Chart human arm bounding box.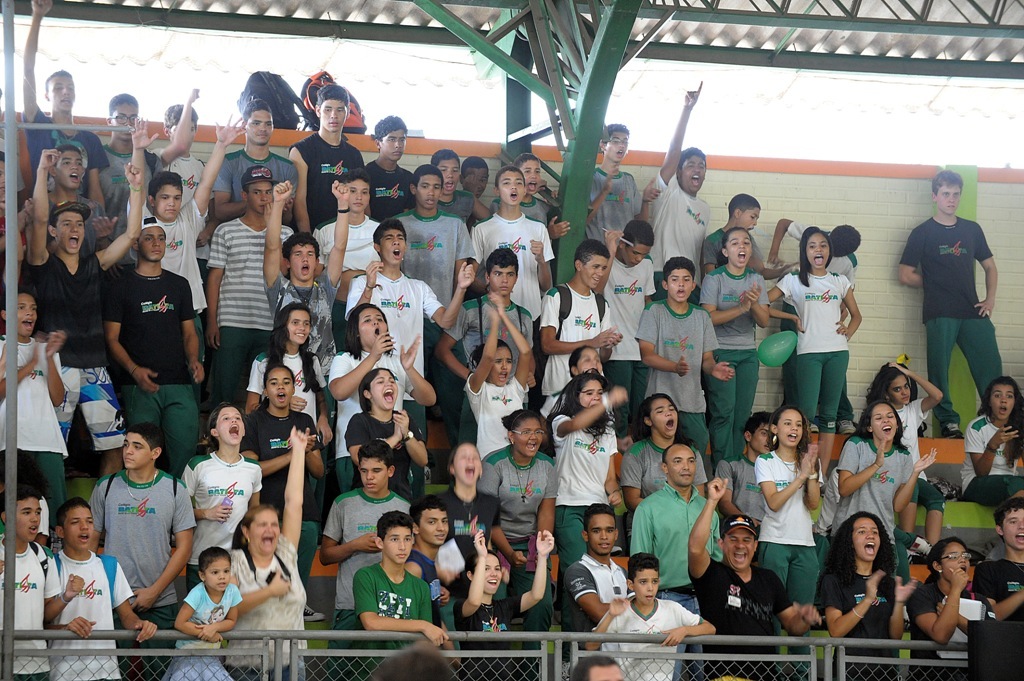
Charted: <bbox>535, 461, 559, 534</bbox>.
